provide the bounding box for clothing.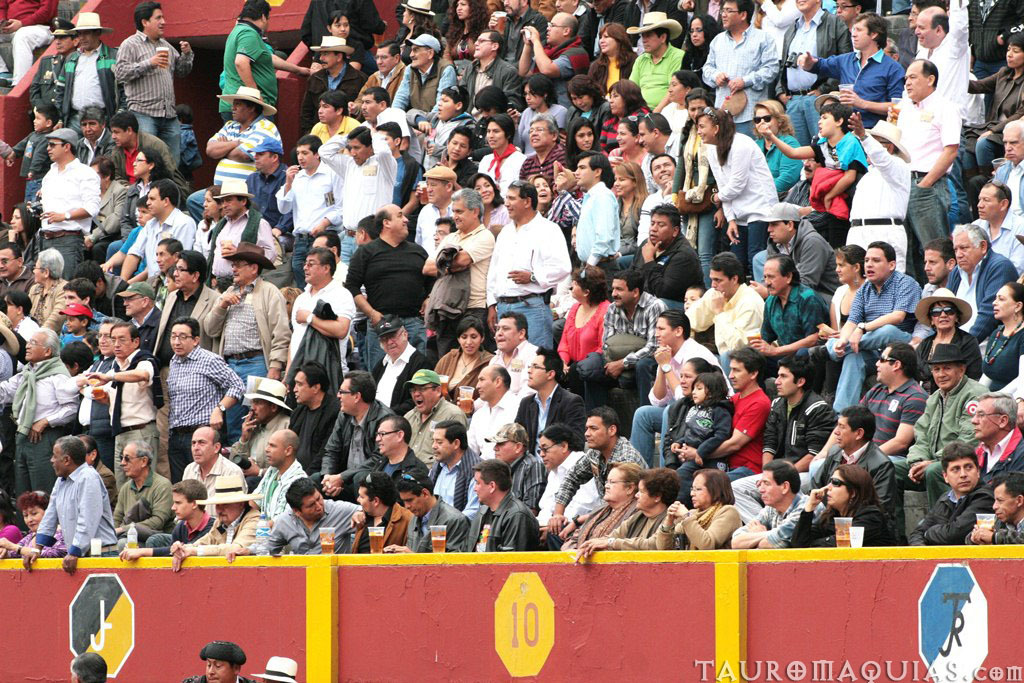
locate(505, 7, 546, 58).
